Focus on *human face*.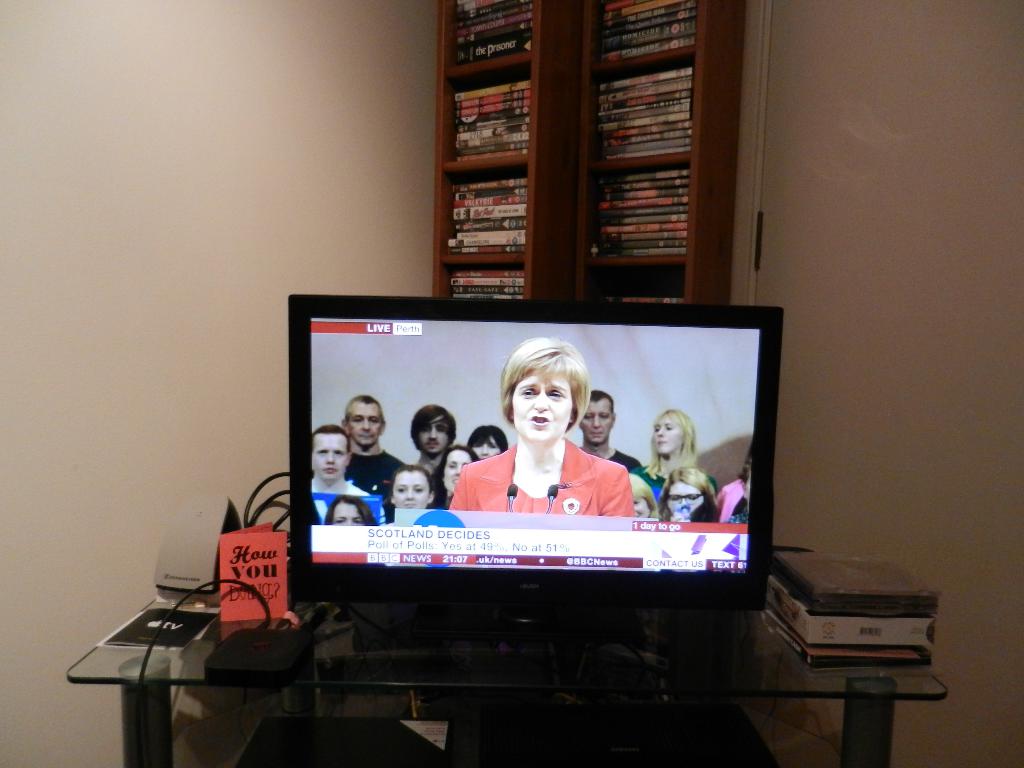
Focused at 579, 399, 614, 443.
